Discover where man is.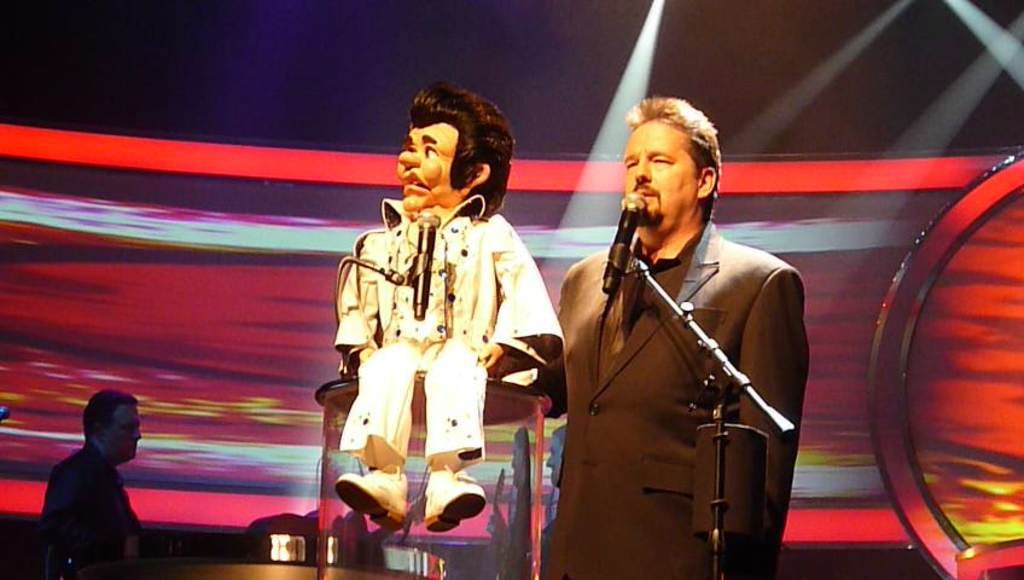
Discovered at bbox=(549, 92, 813, 579).
